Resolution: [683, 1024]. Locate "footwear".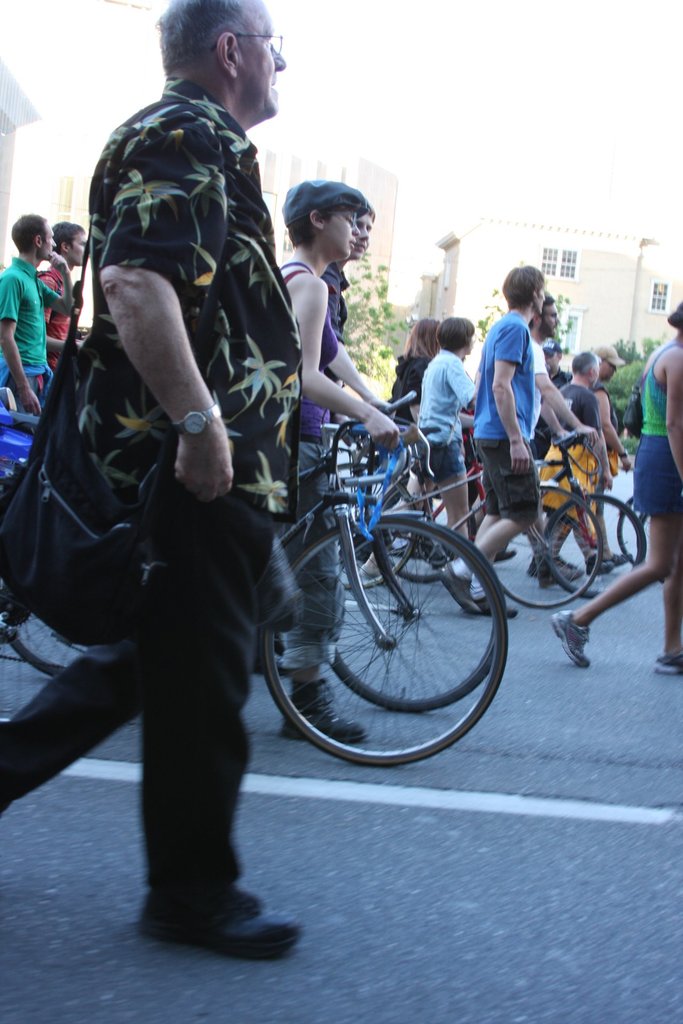
463 594 518 617.
